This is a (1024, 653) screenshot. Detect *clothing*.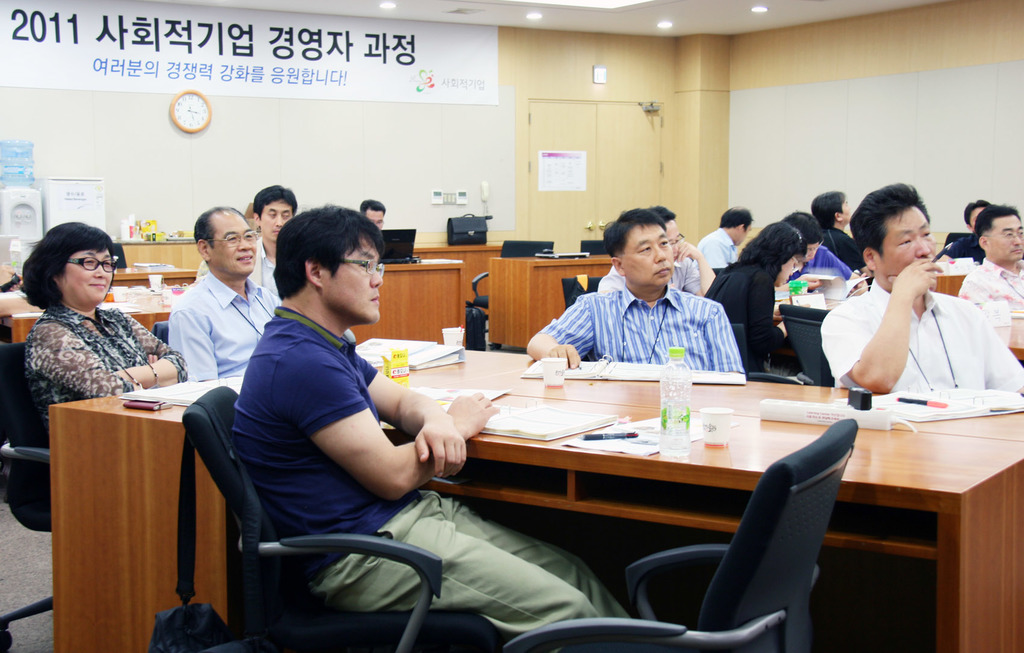
598:252:701:293.
